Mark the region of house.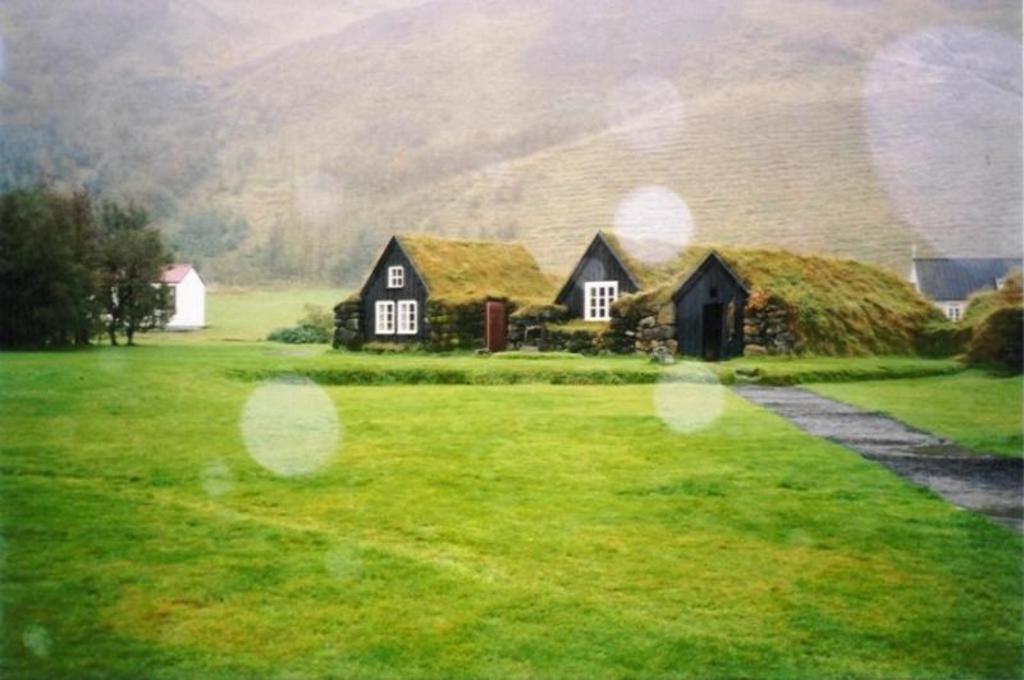
Region: <region>906, 248, 1023, 325</region>.
